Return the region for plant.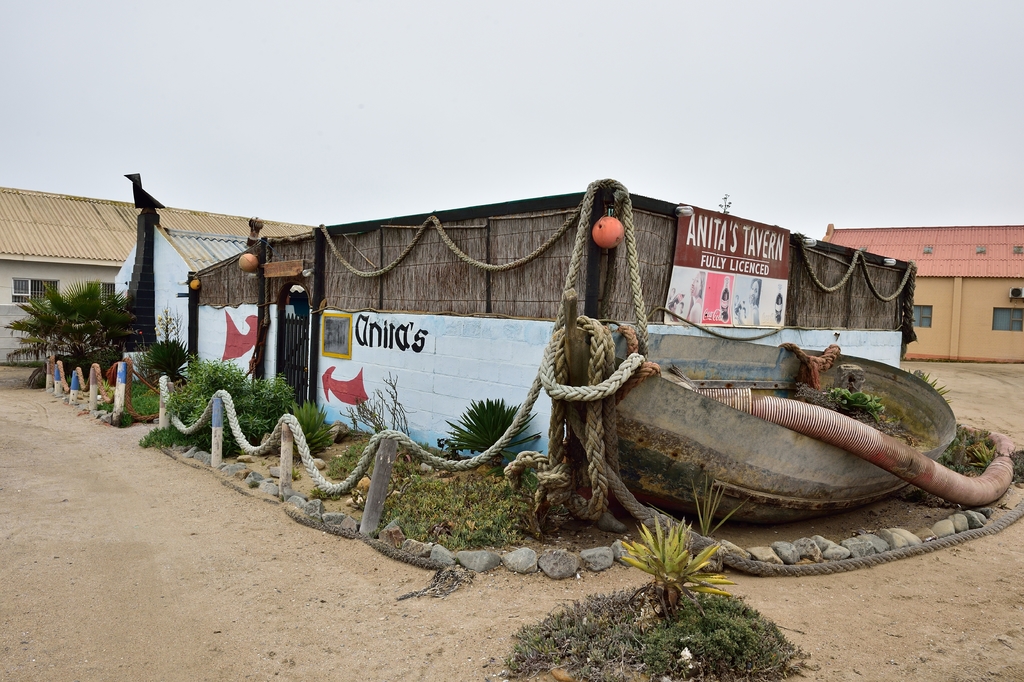
box=[335, 378, 433, 489].
